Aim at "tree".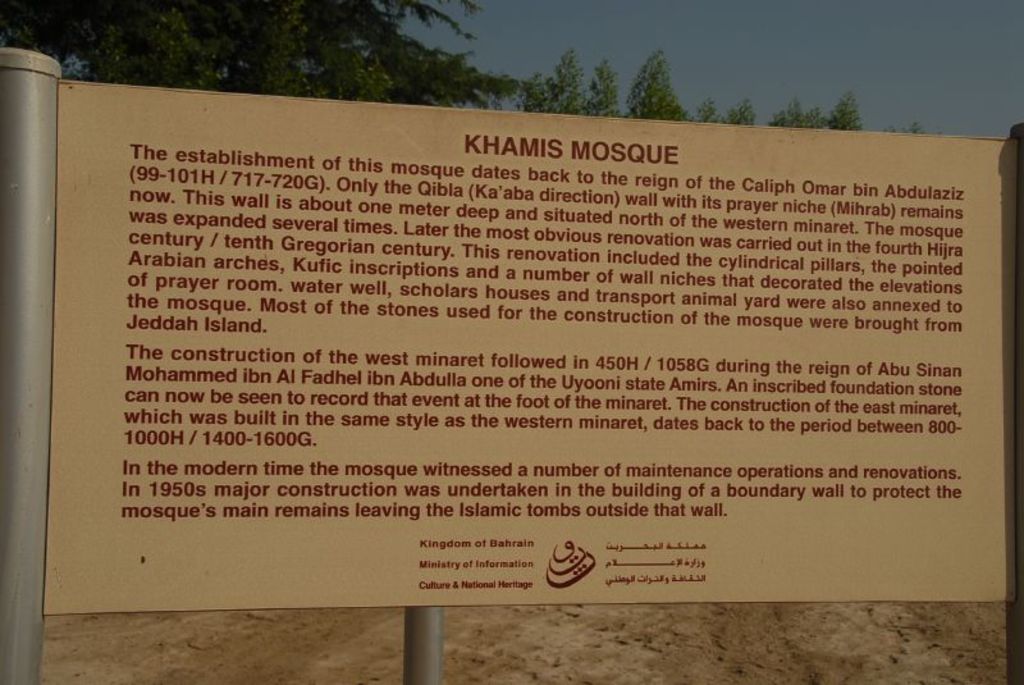
Aimed at box=[0, 0, 920, 123].
